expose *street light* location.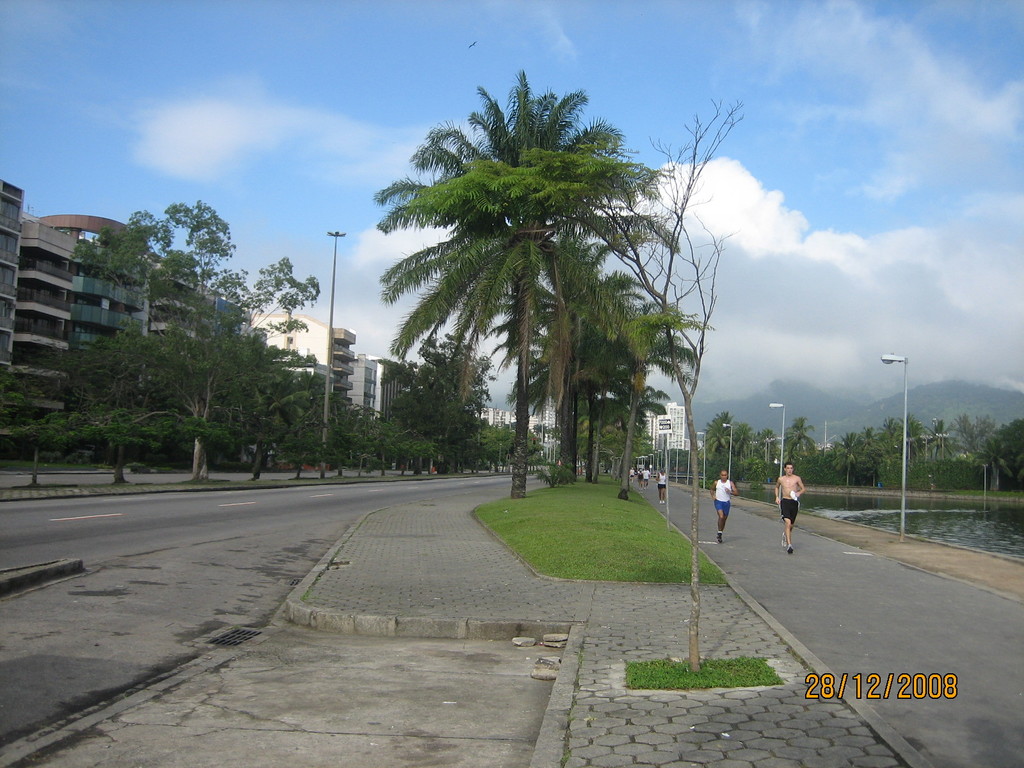
Exposed at 876,346,915,541.
